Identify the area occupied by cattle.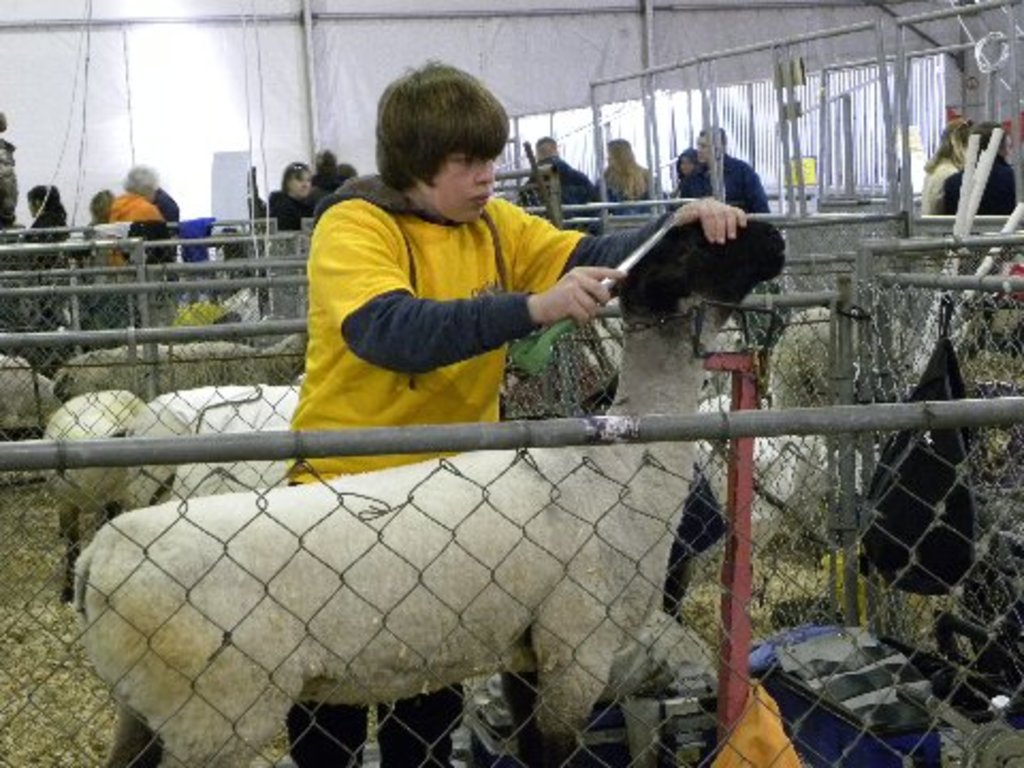
Area: detection(38, 384, 303, 516).
